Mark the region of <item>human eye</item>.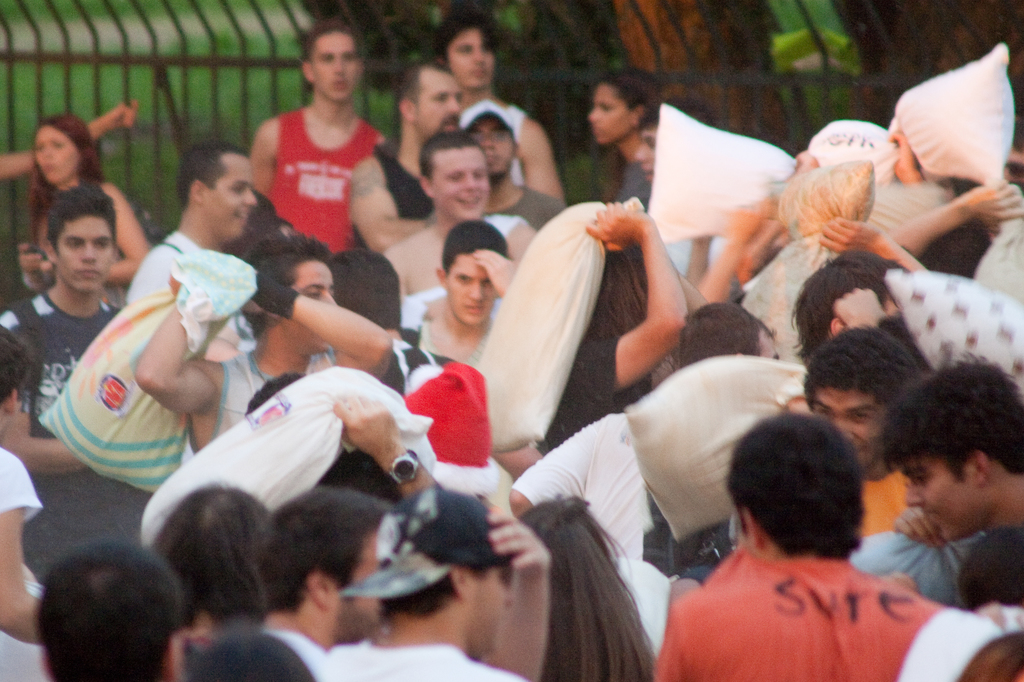
Region: <box>92,239,106,251</box>.
